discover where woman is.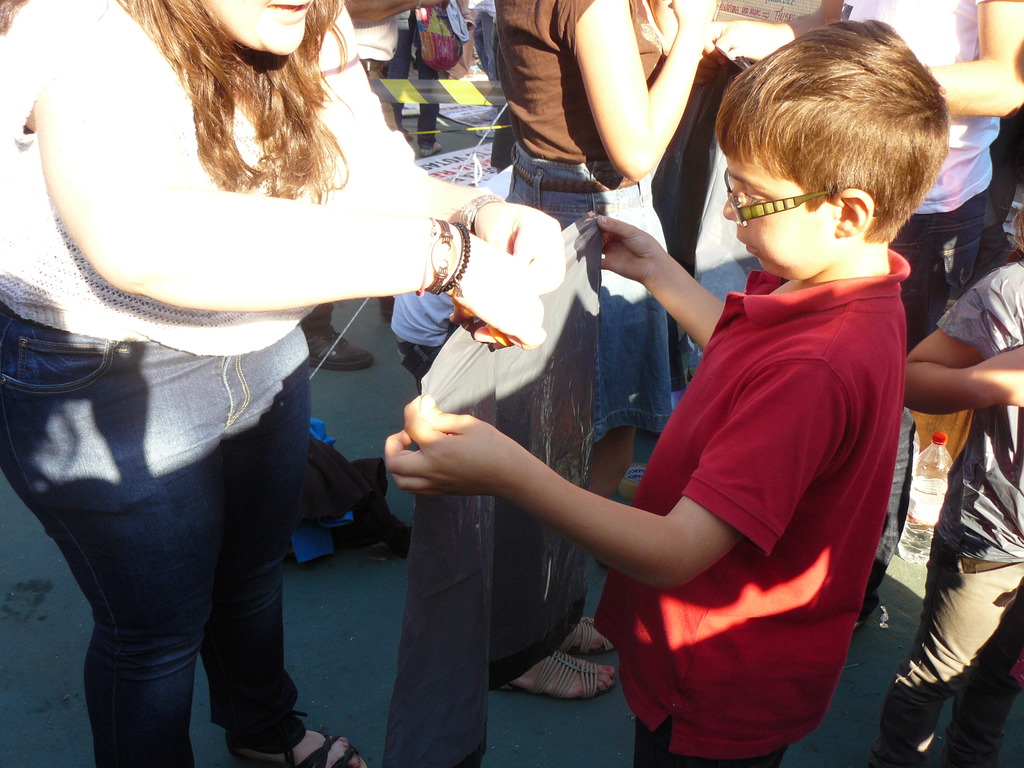
Discovered at x1=44, y1=2, x2=667, y2=749.
